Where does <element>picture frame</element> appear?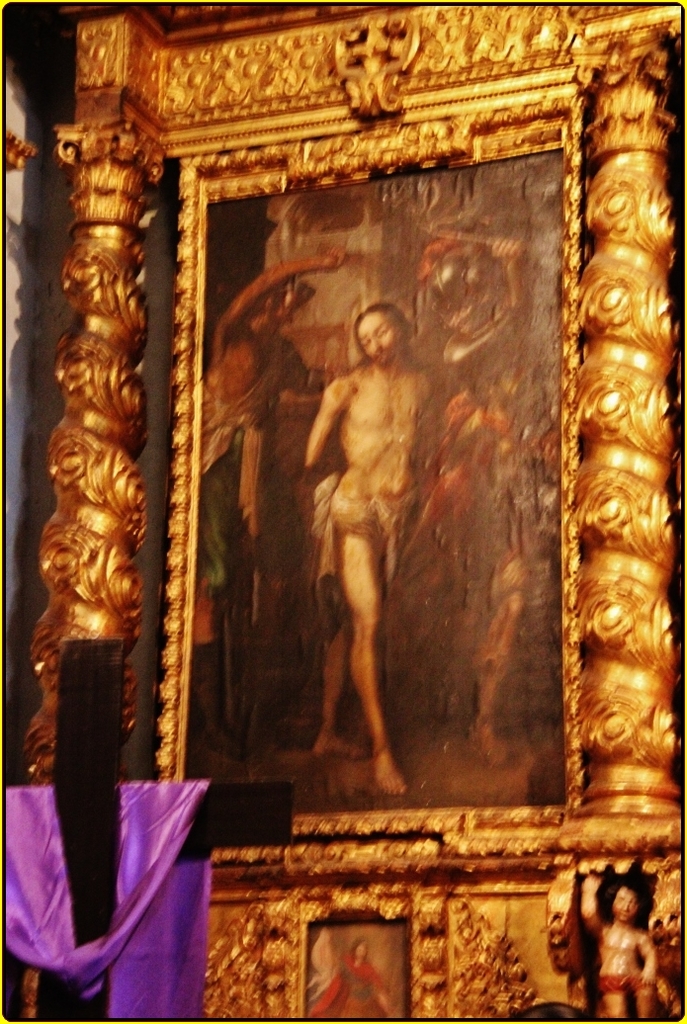
Appears at 167:114:580:858.
